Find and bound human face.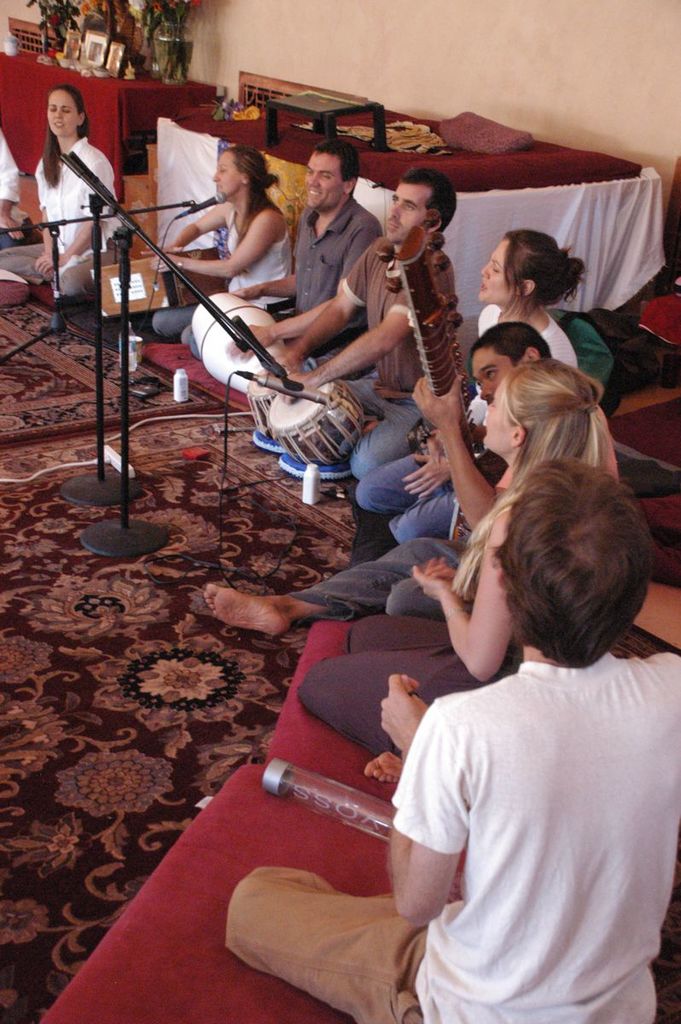
Bound: Rect(475, 236, 521, 300).
